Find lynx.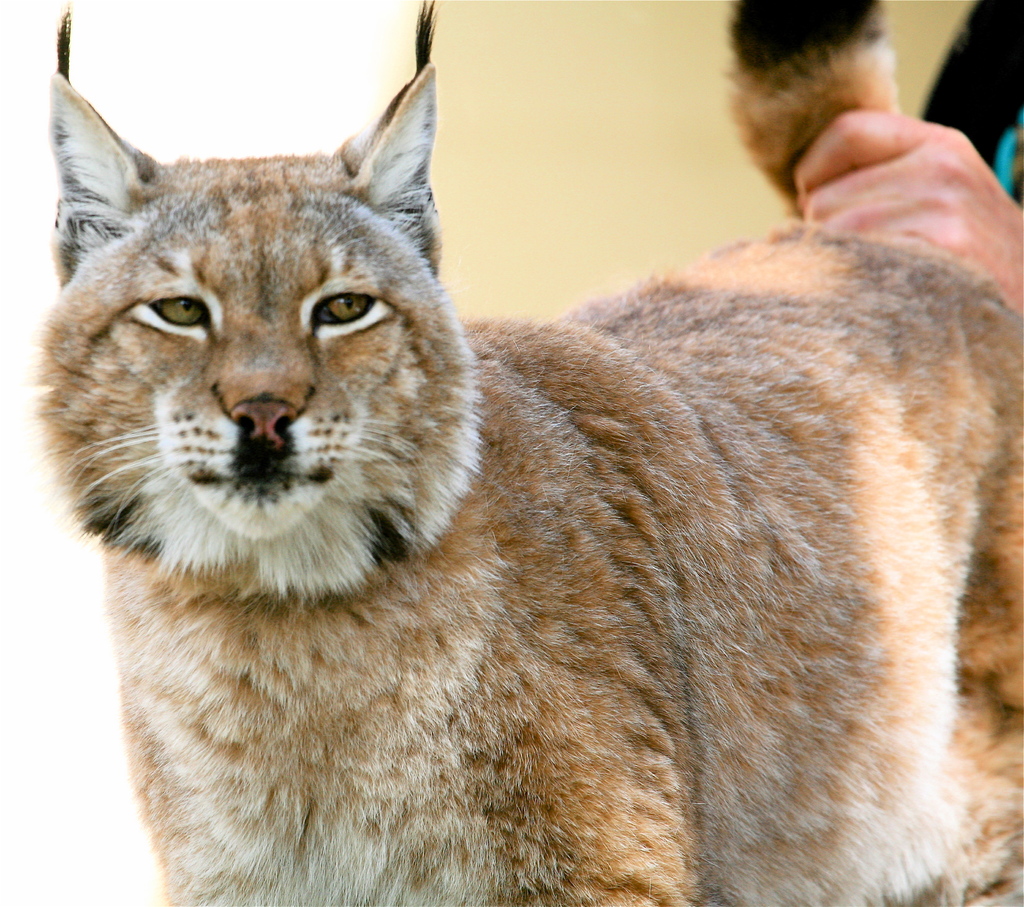
region(47, 0, 1023, 906).
